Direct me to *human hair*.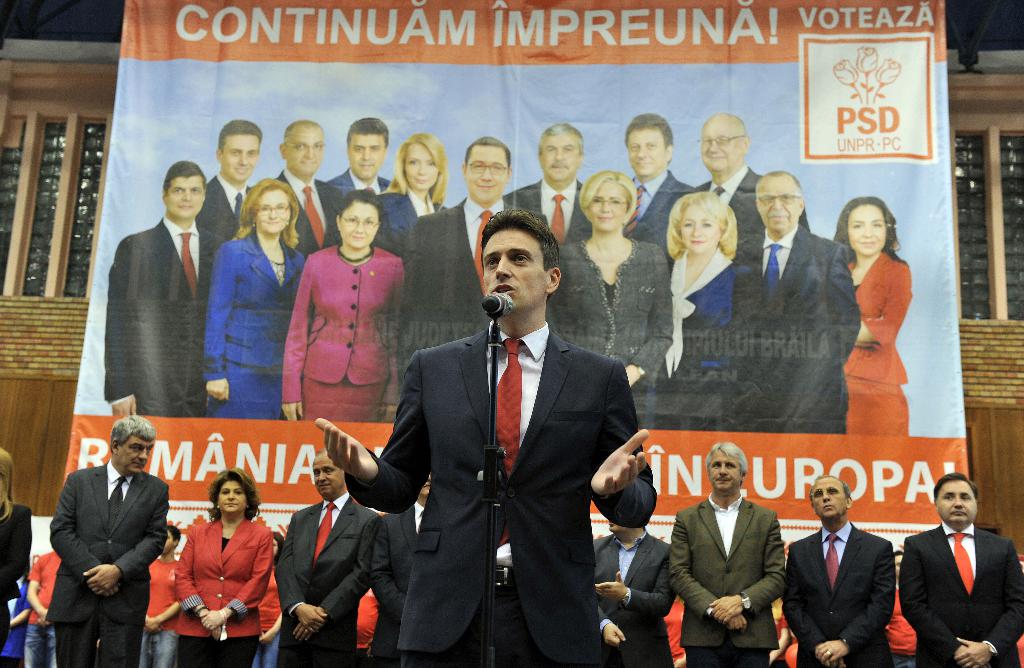
Direction: detection(163, 161, 207, 187).
